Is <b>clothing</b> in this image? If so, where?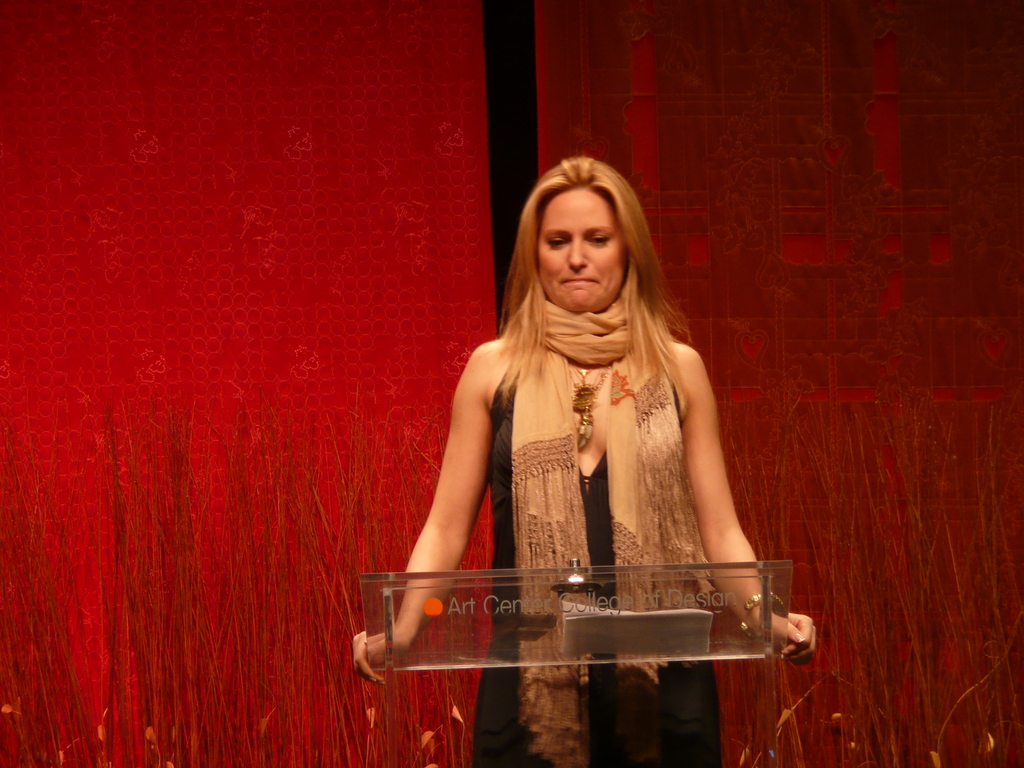
Yes, at l=472, t=364, r=716, b=767.
